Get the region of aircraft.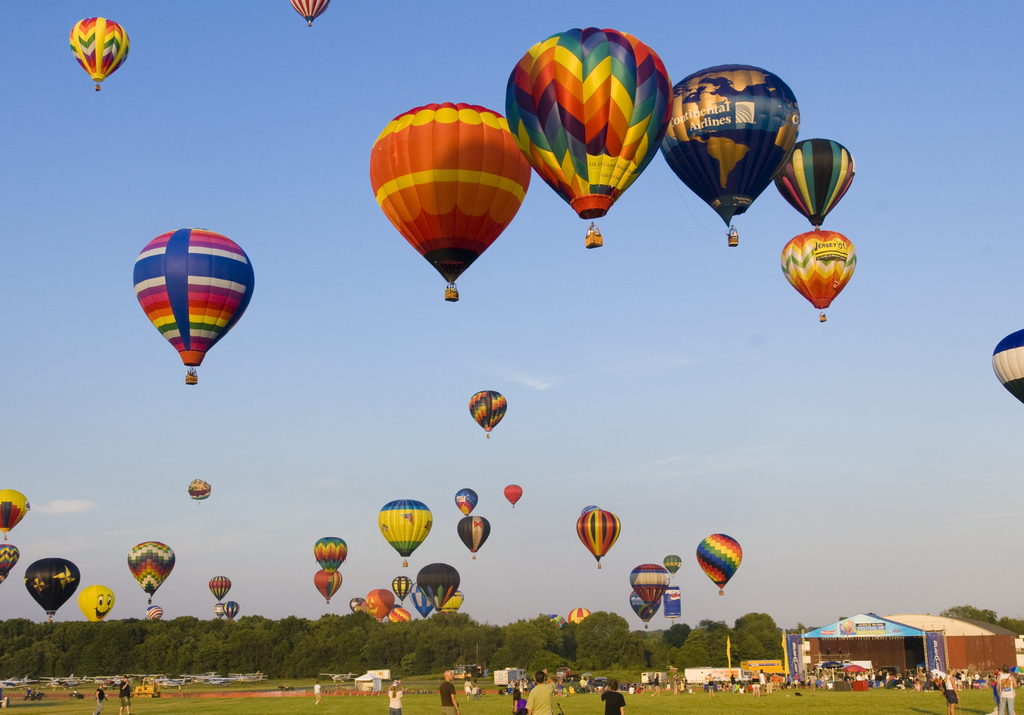
207/574/232/599.
